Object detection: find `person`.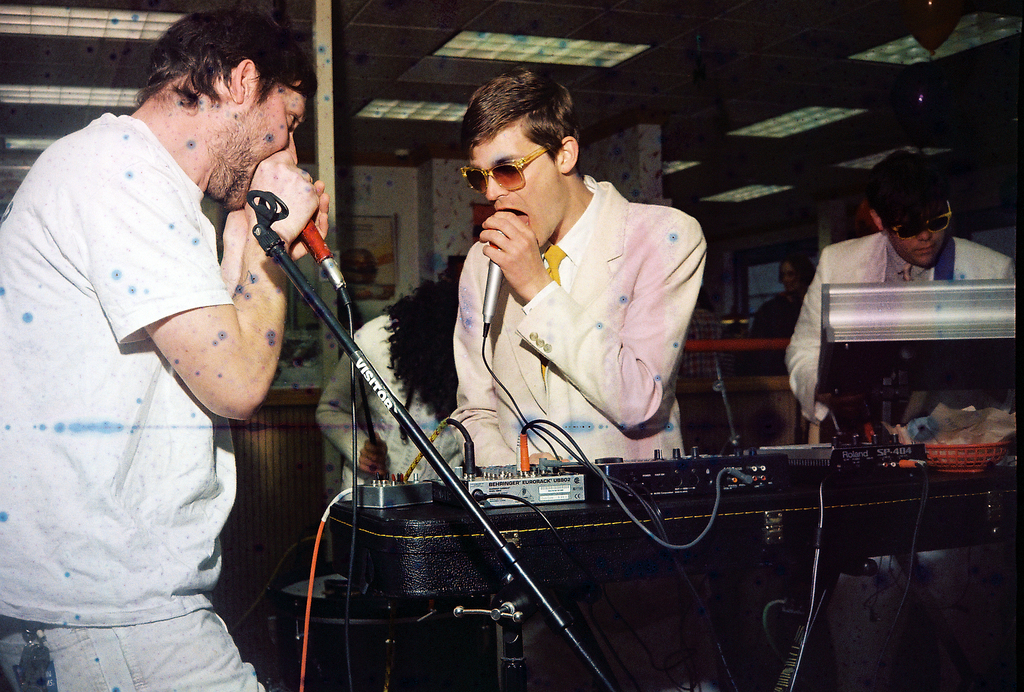
(x1=782, y1=151, x2=1016, y2=691).
